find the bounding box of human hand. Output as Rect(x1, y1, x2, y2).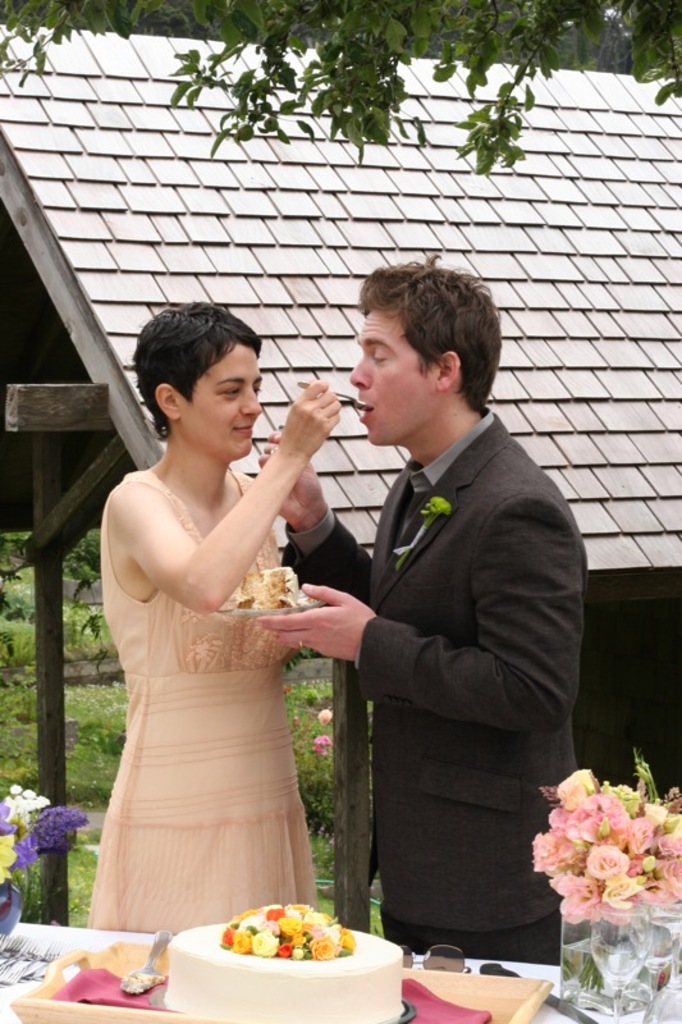
Rect(273, 381, 340, 457).
